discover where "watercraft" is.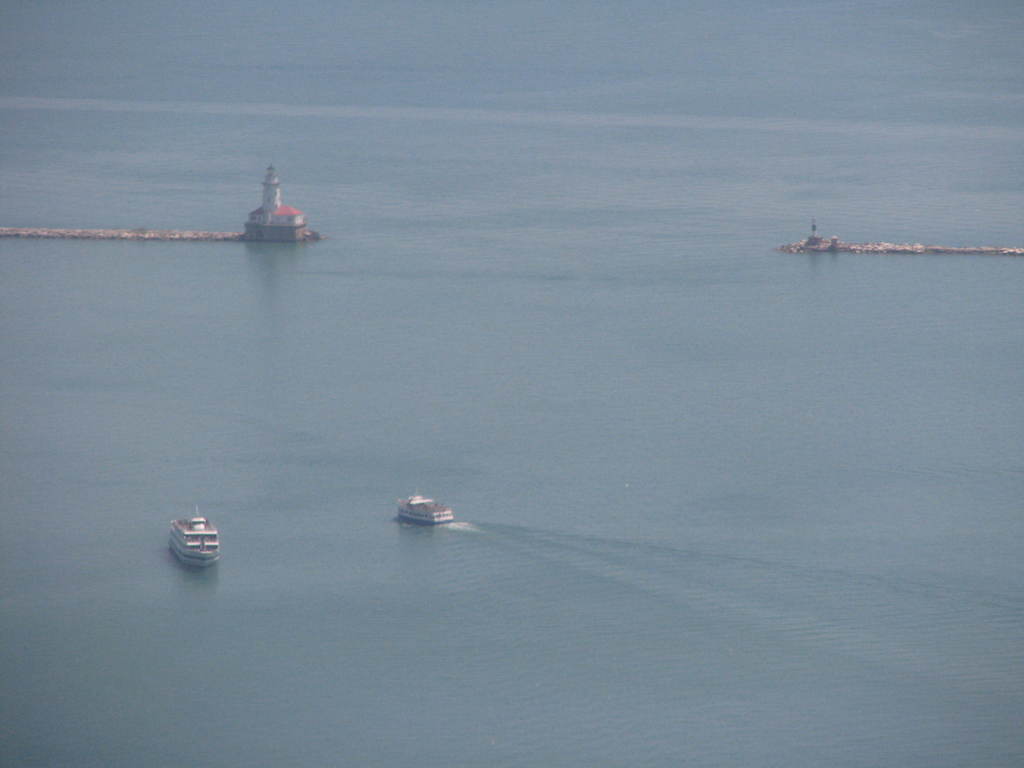
Discovered at (168,511,221,568).
